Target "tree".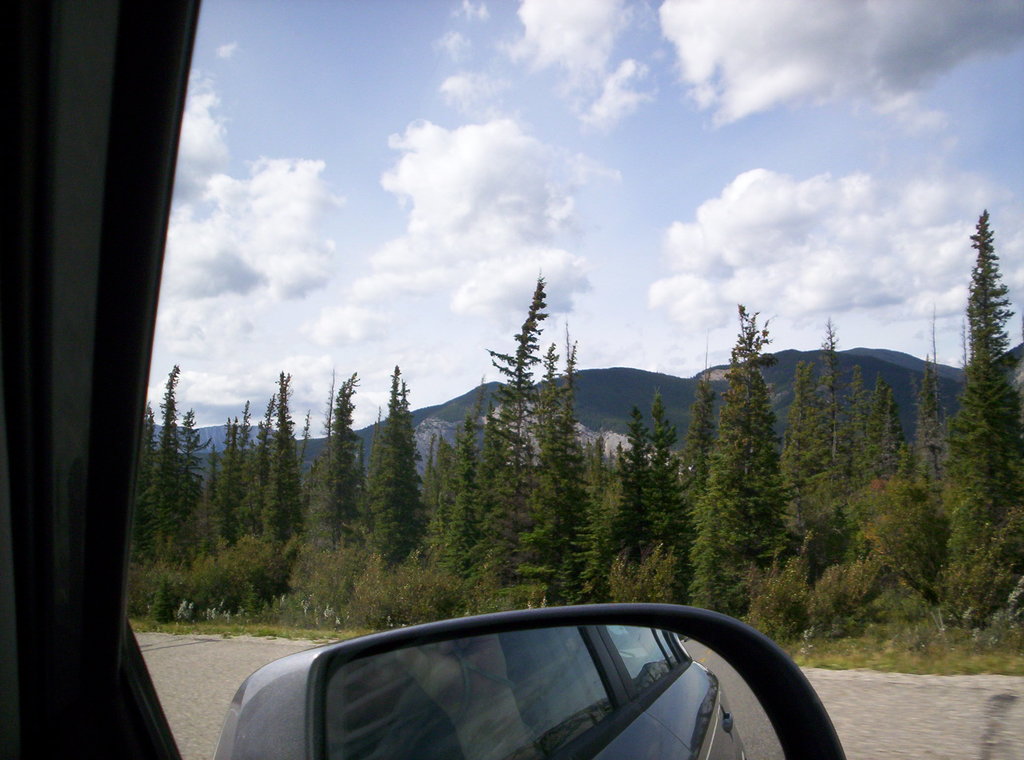
Target region: [left=944, top=206, right=1023, bottom=633].
